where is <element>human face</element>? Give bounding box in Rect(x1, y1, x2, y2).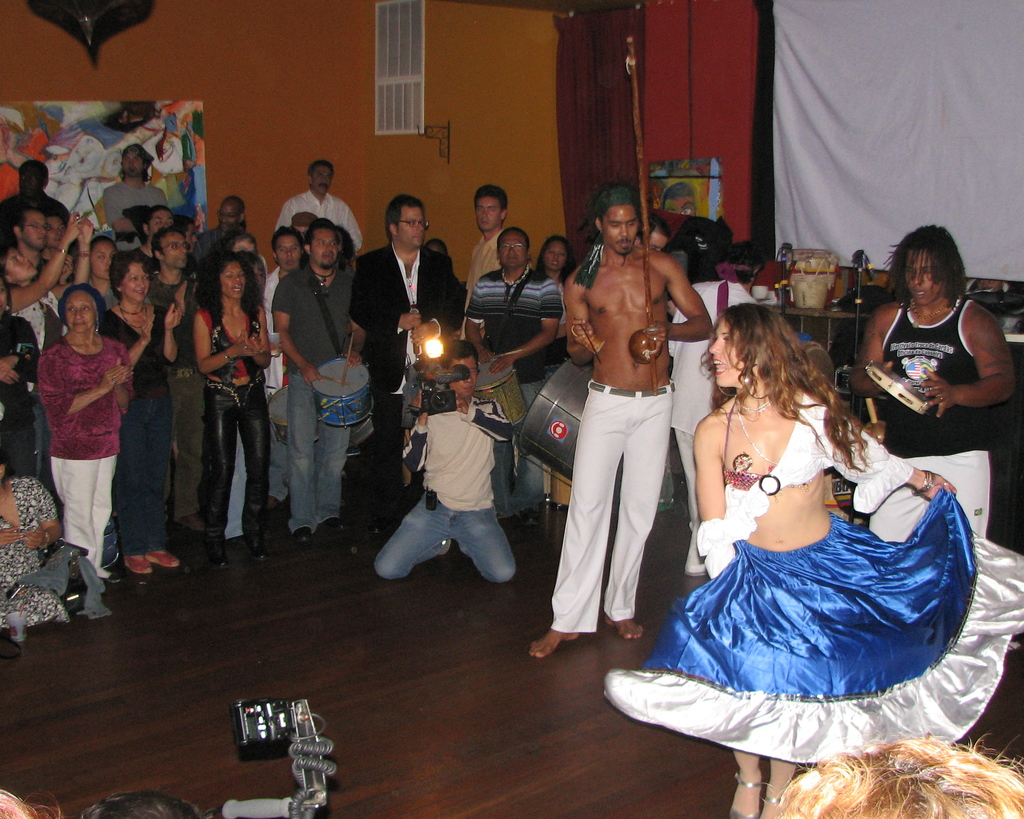
Rect(495, 235, 529, 267).
